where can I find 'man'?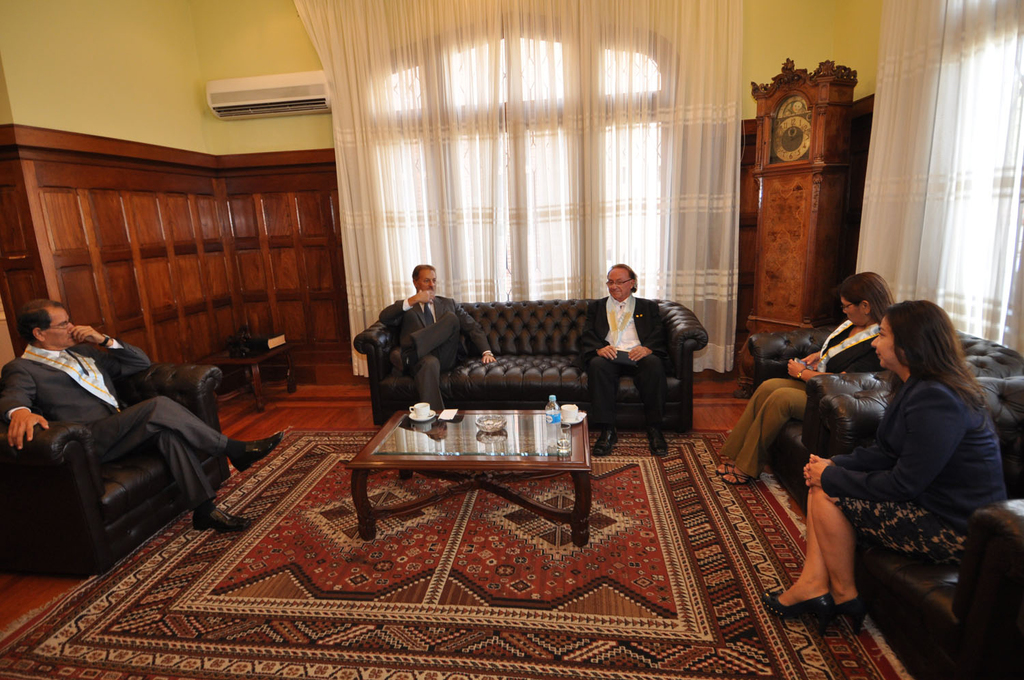
You can find it at {"left": 375, "top": 263, "right": 503, "bottom": 415}.
